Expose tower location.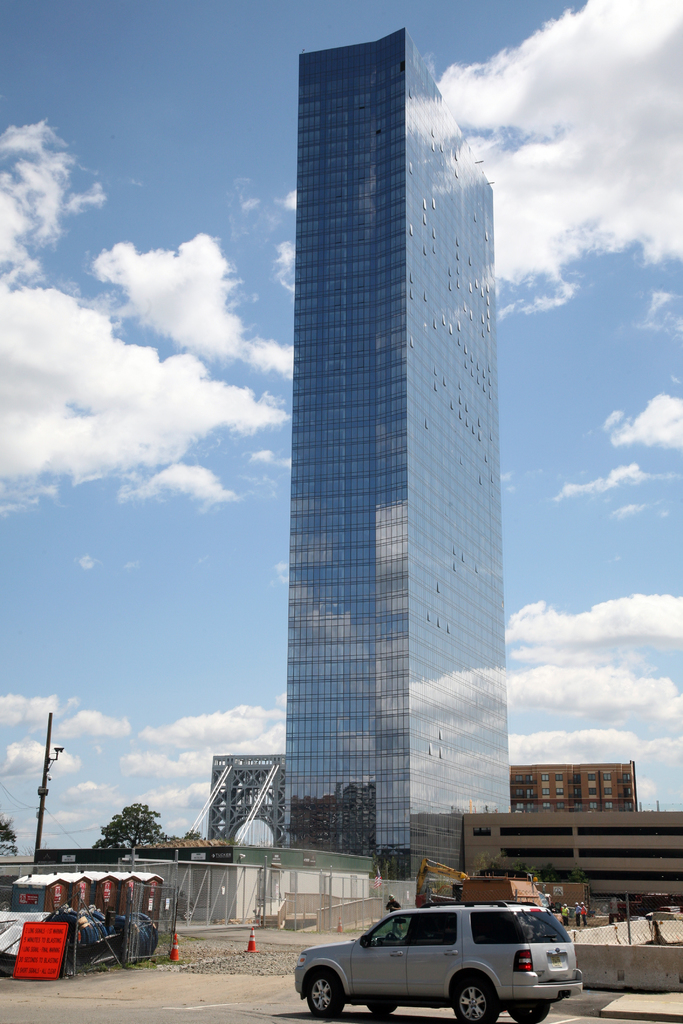
Exposed at bbox=[270, 19, 519, 879].
